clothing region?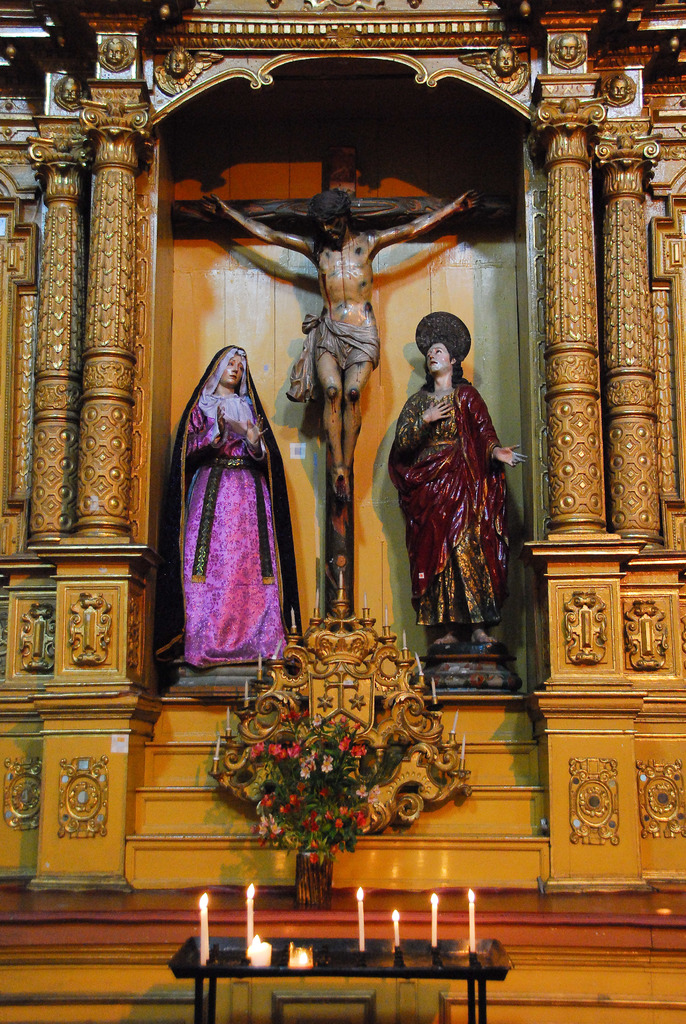
171, 341, 291, 668
